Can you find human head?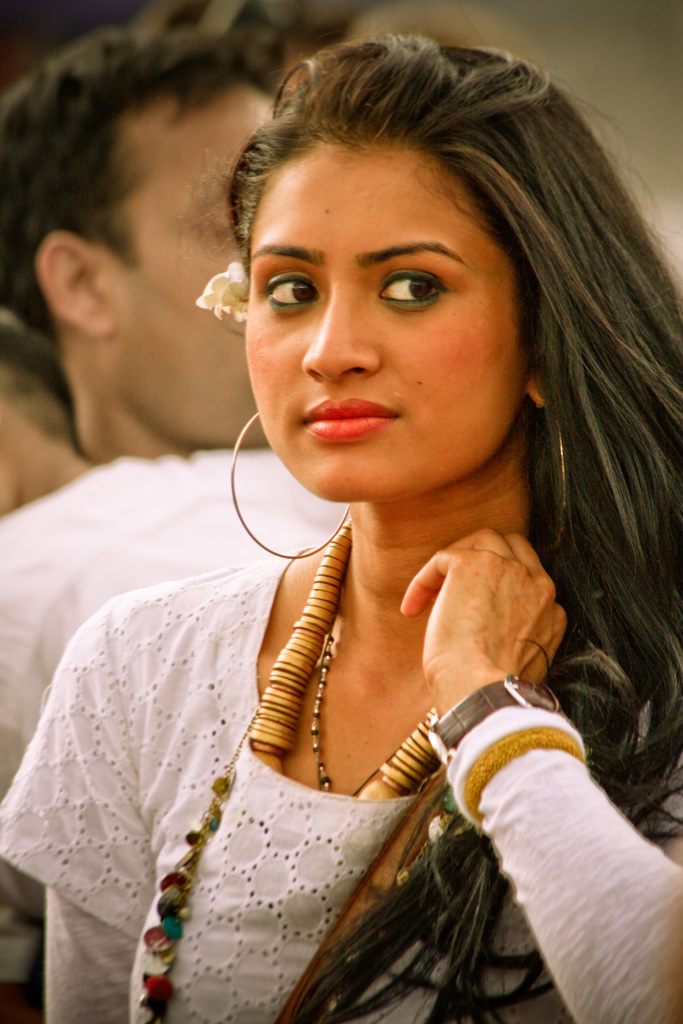
Yes, bounding box: box(0, 29, 299, 447).
